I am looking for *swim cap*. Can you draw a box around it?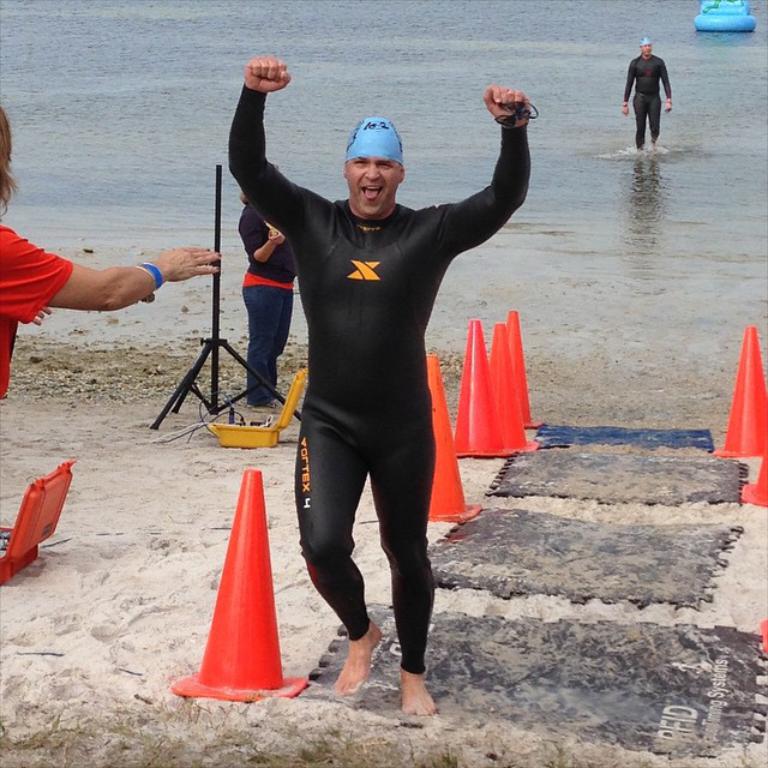
Sure, the bounding box is [347,116,402,169].
